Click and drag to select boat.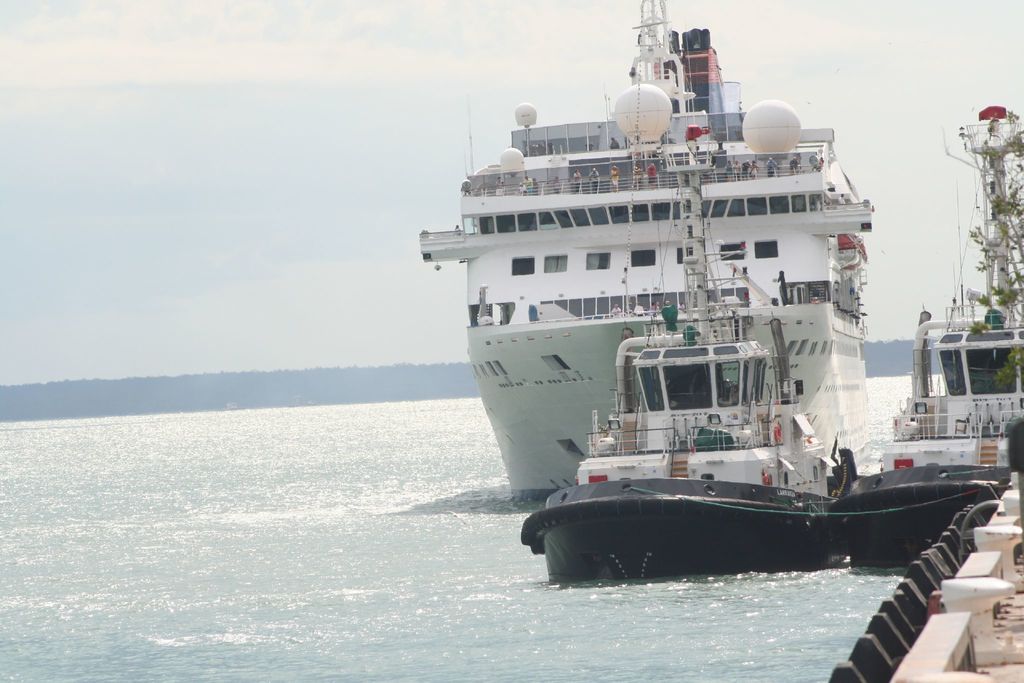
Selection: {"x1": 519, "y1": 122, "x2": 835, "y2": 586}.
